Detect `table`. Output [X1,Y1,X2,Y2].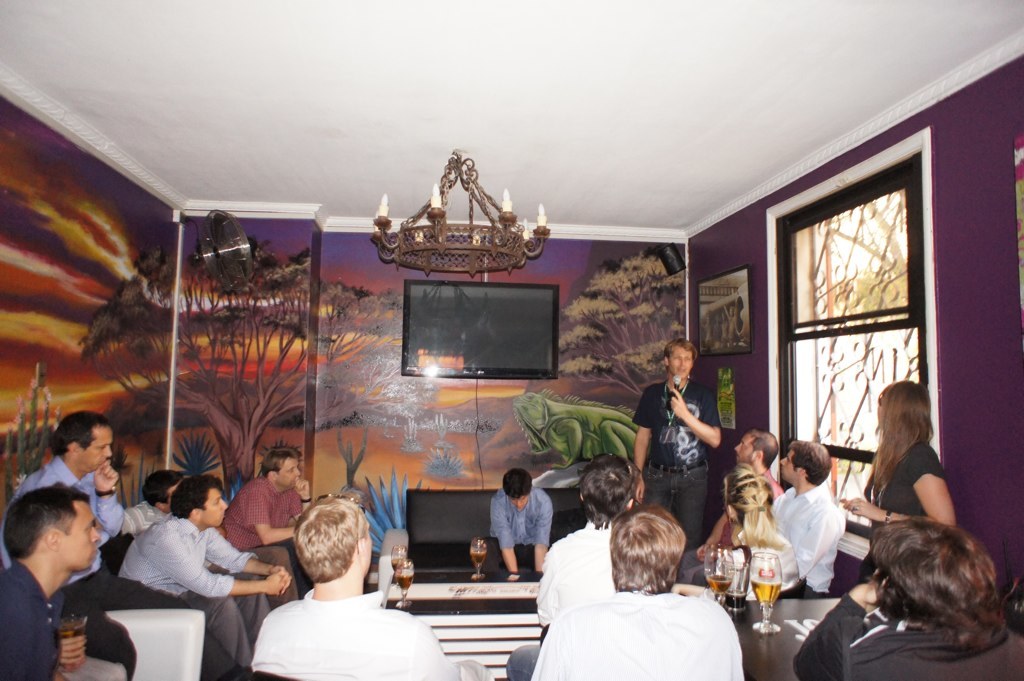
[369,579,570,630].
